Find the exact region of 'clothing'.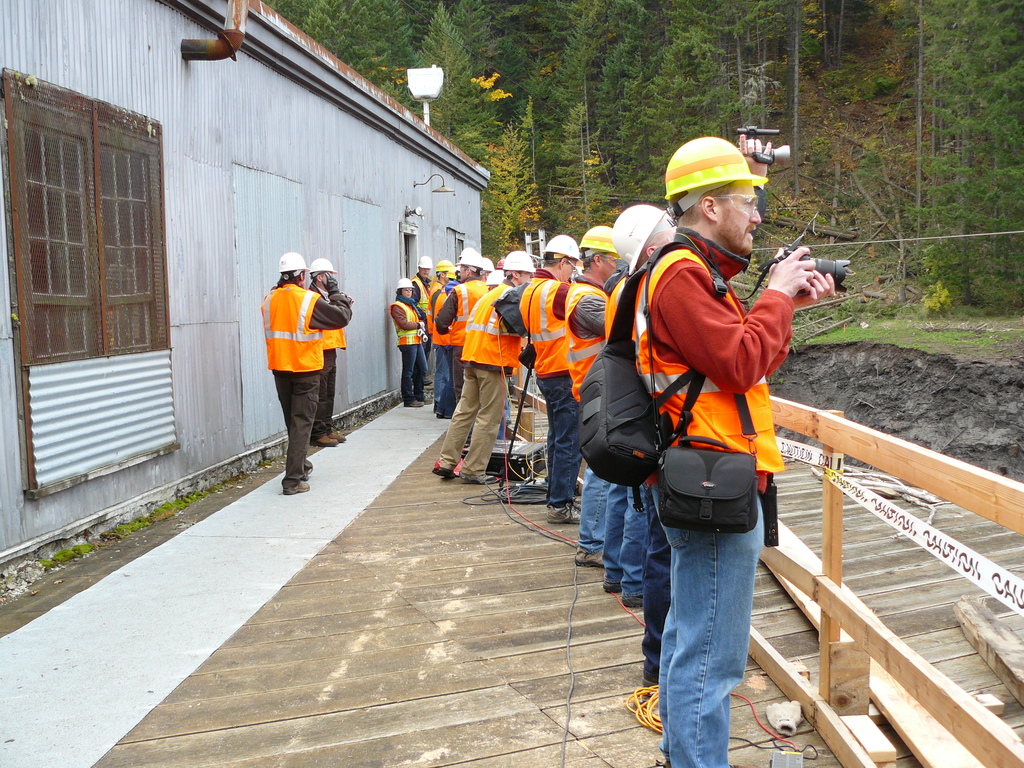
Exact region: [left=516, top=269, right=576, bottom=506].
